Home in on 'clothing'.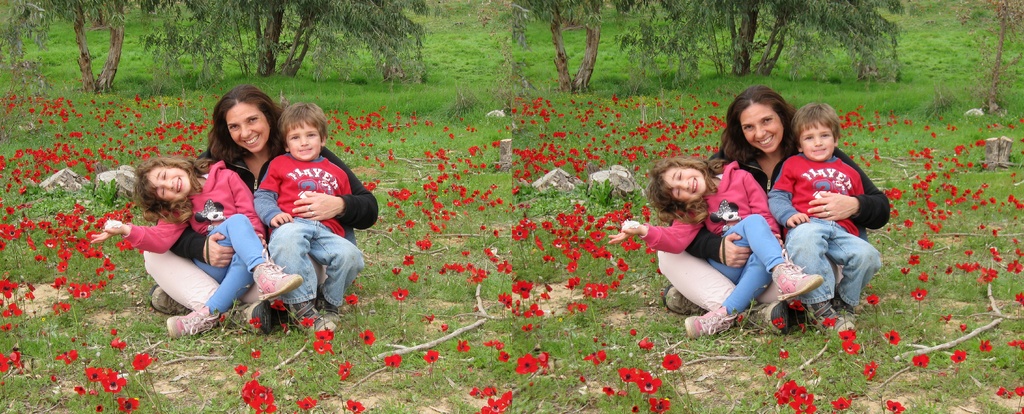
Homed in at 718, 221, 782, 321.
